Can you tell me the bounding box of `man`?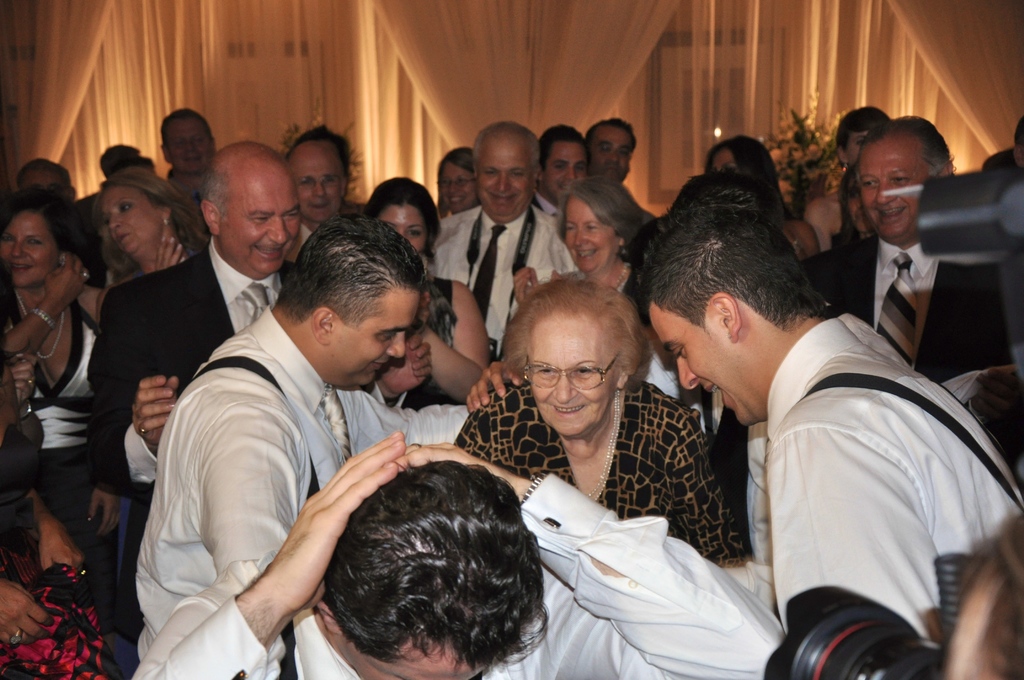
detection(160, 103, 225, 208).
